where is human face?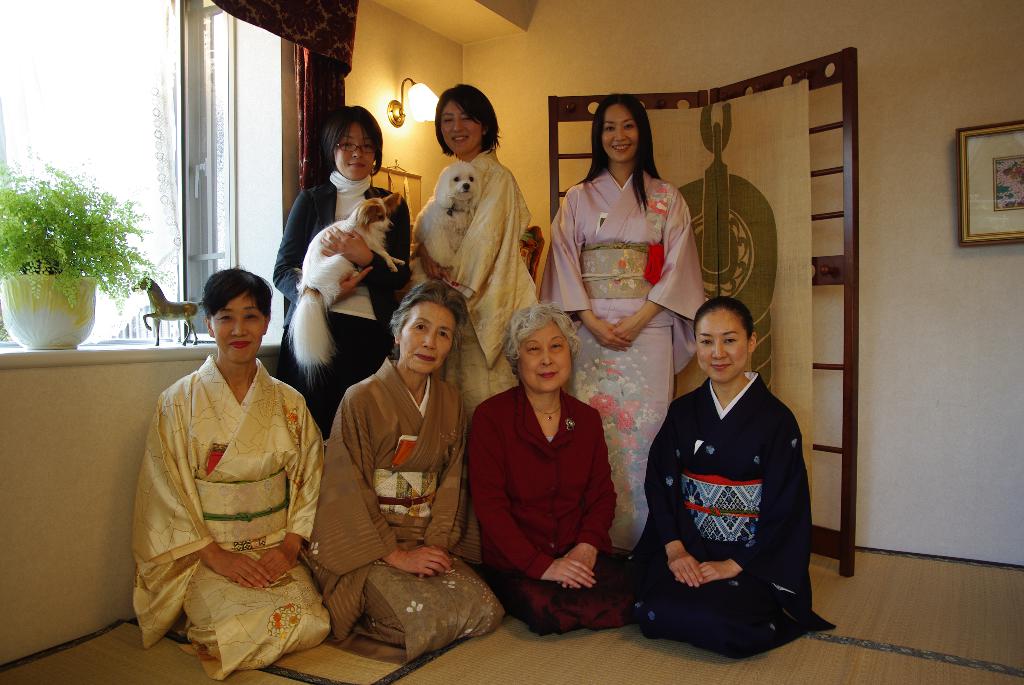
Rect(398, 304, 461, 375).
